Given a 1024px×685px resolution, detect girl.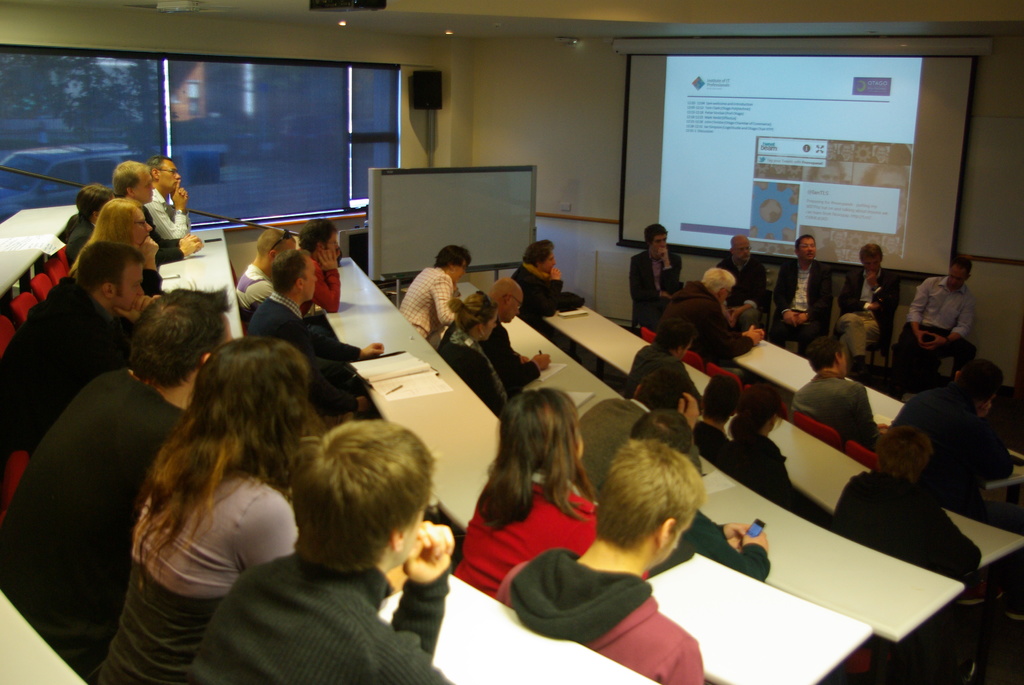
BBox(89, 340, 328, 684).
